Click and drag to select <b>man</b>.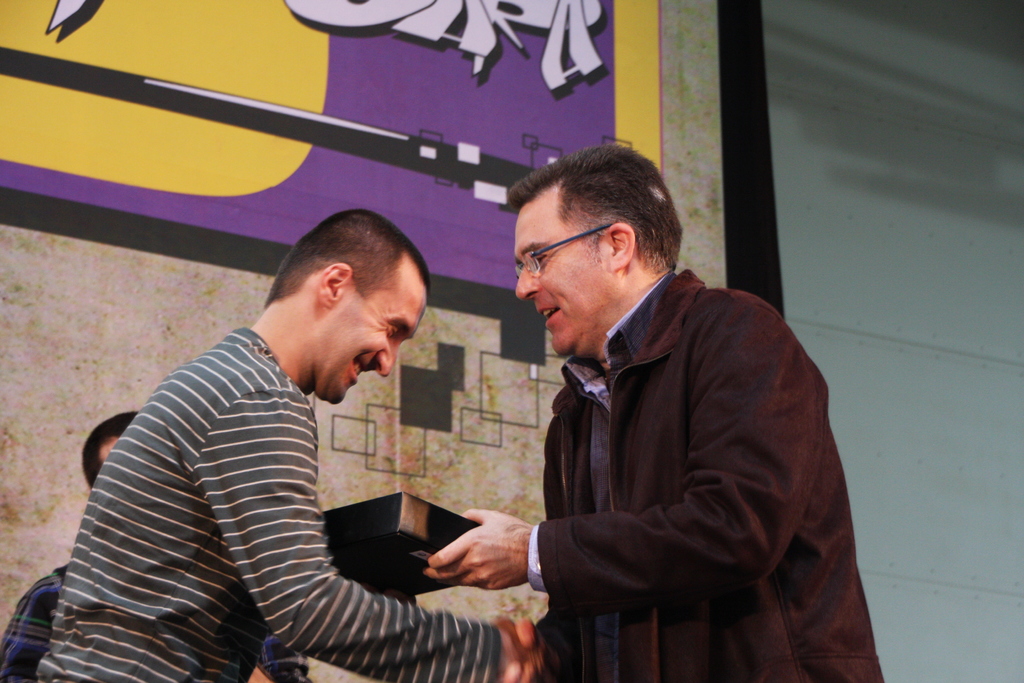
Selection: bbox=(436, 144, 861, 665).
